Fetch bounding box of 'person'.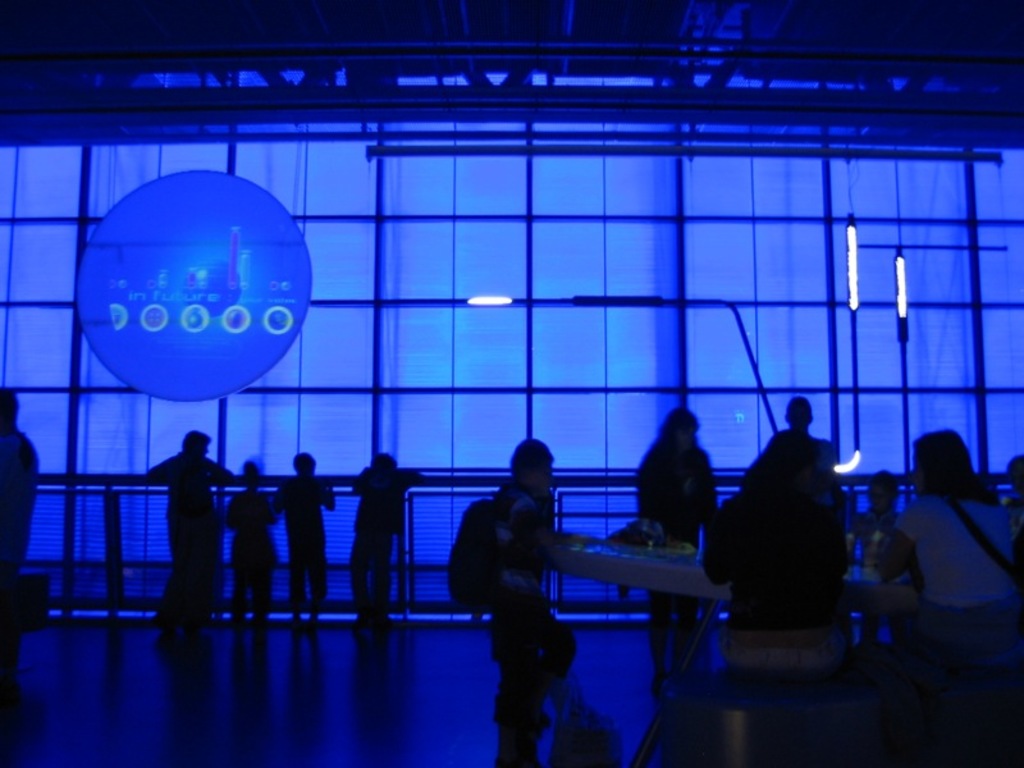
Bbox: rect(145, 424, 219, 630).
